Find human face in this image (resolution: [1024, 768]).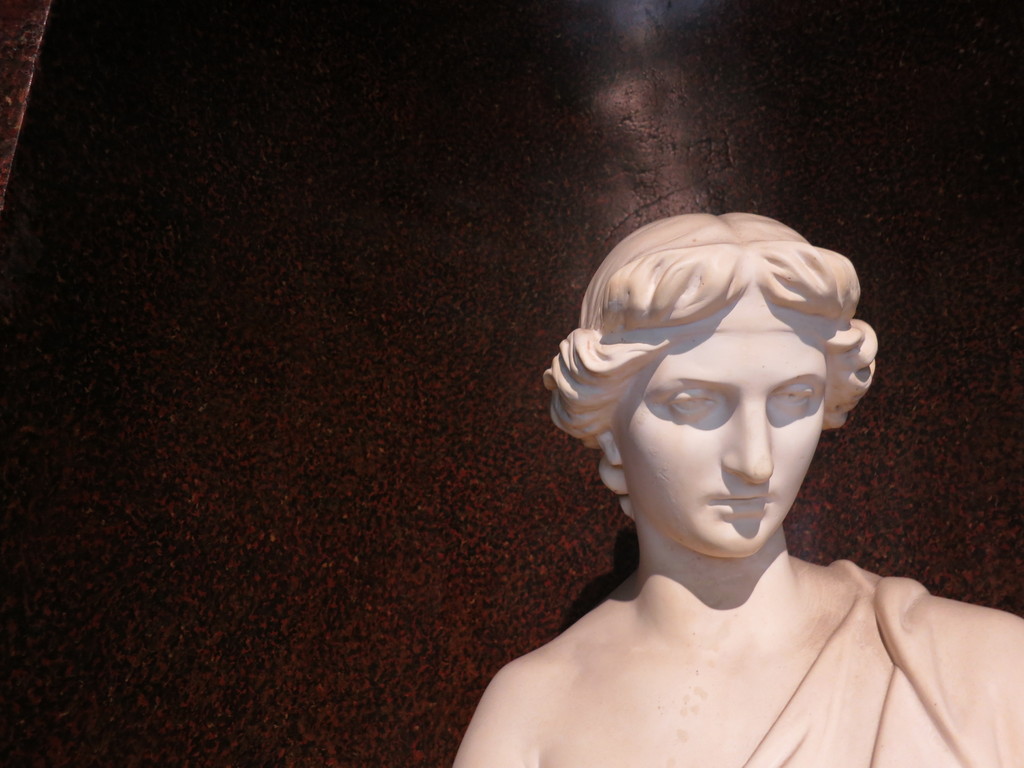
rect(612, 285, 827, 559).
